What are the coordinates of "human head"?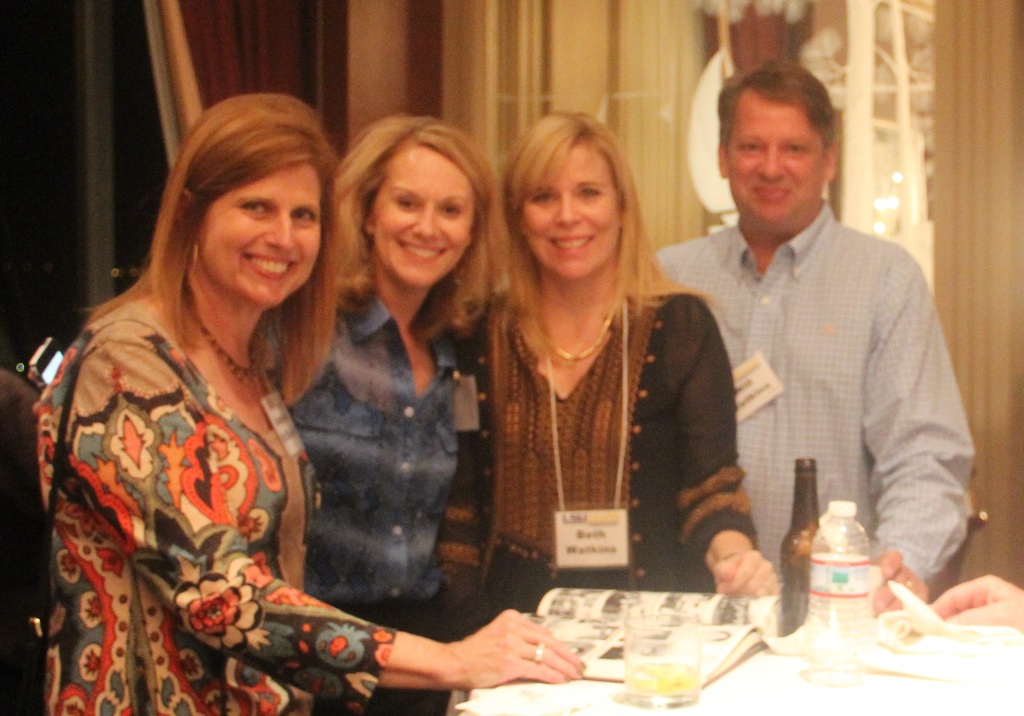
x1=351, y1=115, x2=496, y2=291.
